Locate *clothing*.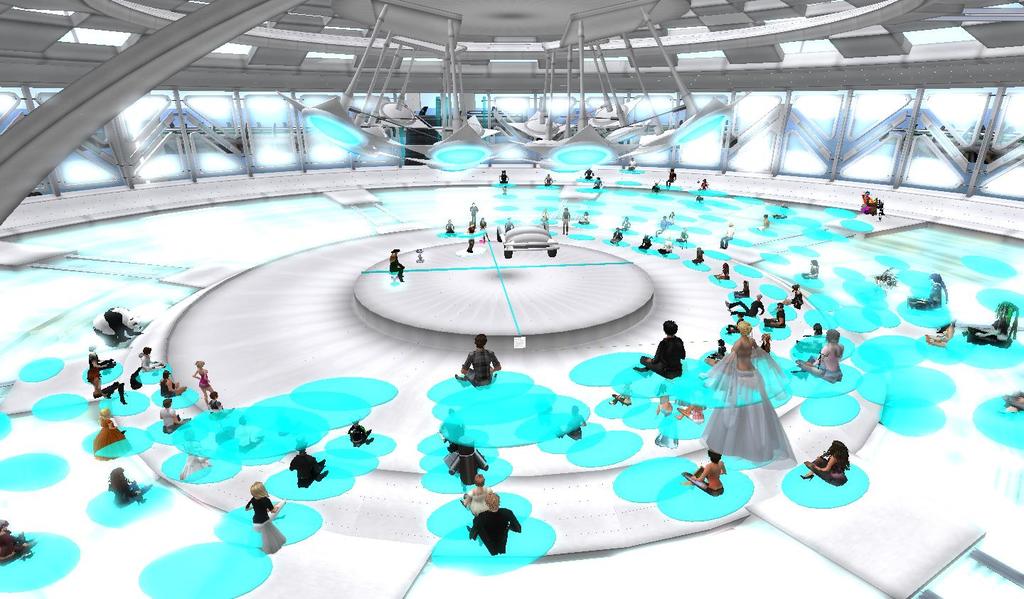
Bounding box: (641, 238, 651, 254).
